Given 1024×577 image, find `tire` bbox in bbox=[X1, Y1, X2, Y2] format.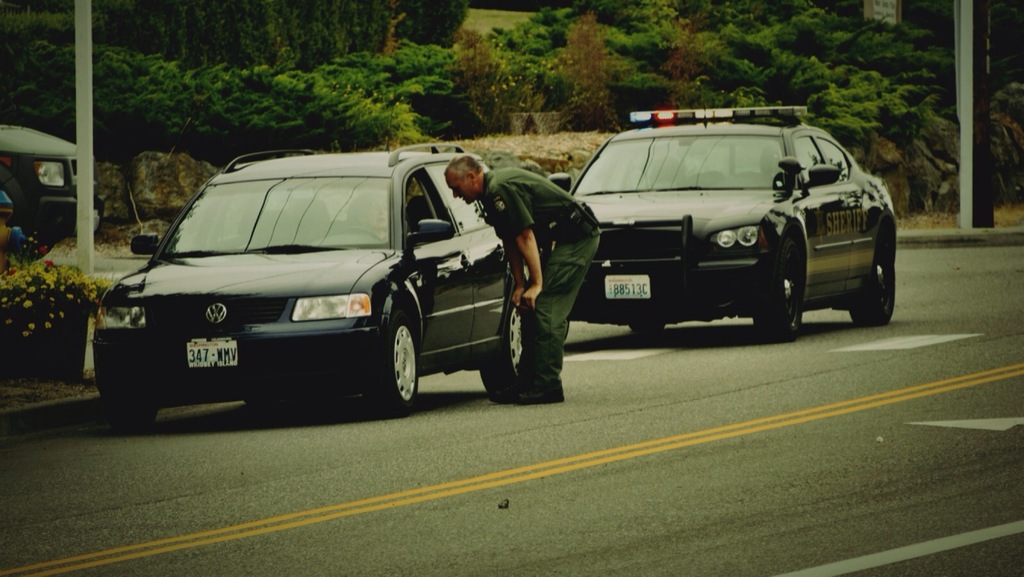
bbox=[753, 253, 803, 347].
